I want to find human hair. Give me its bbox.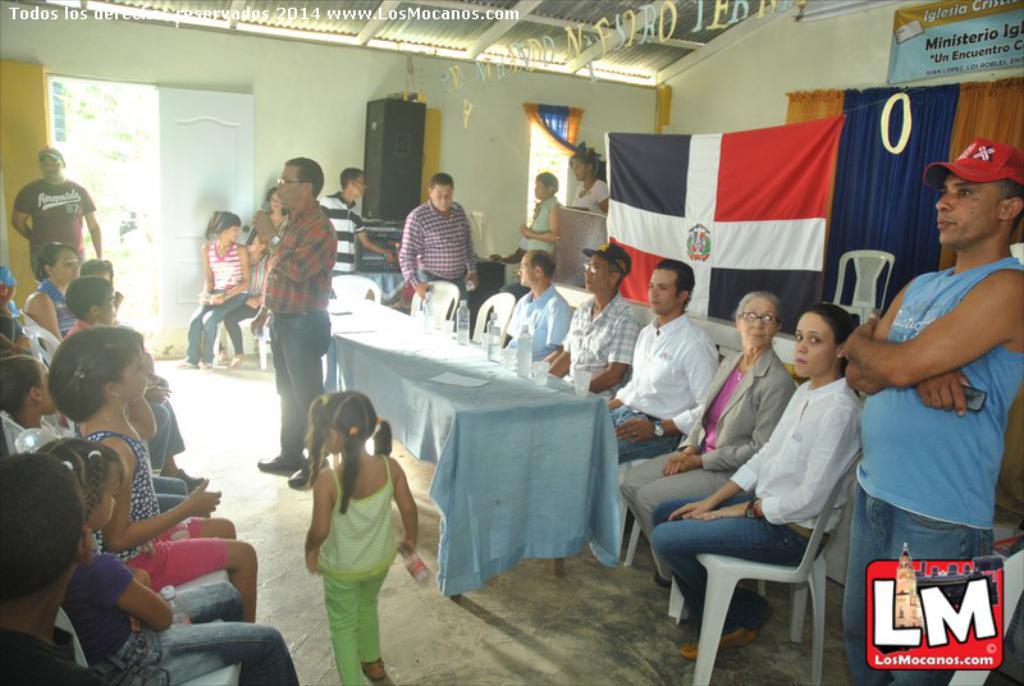
[left=42, top=438, right=127, bottom=504].
